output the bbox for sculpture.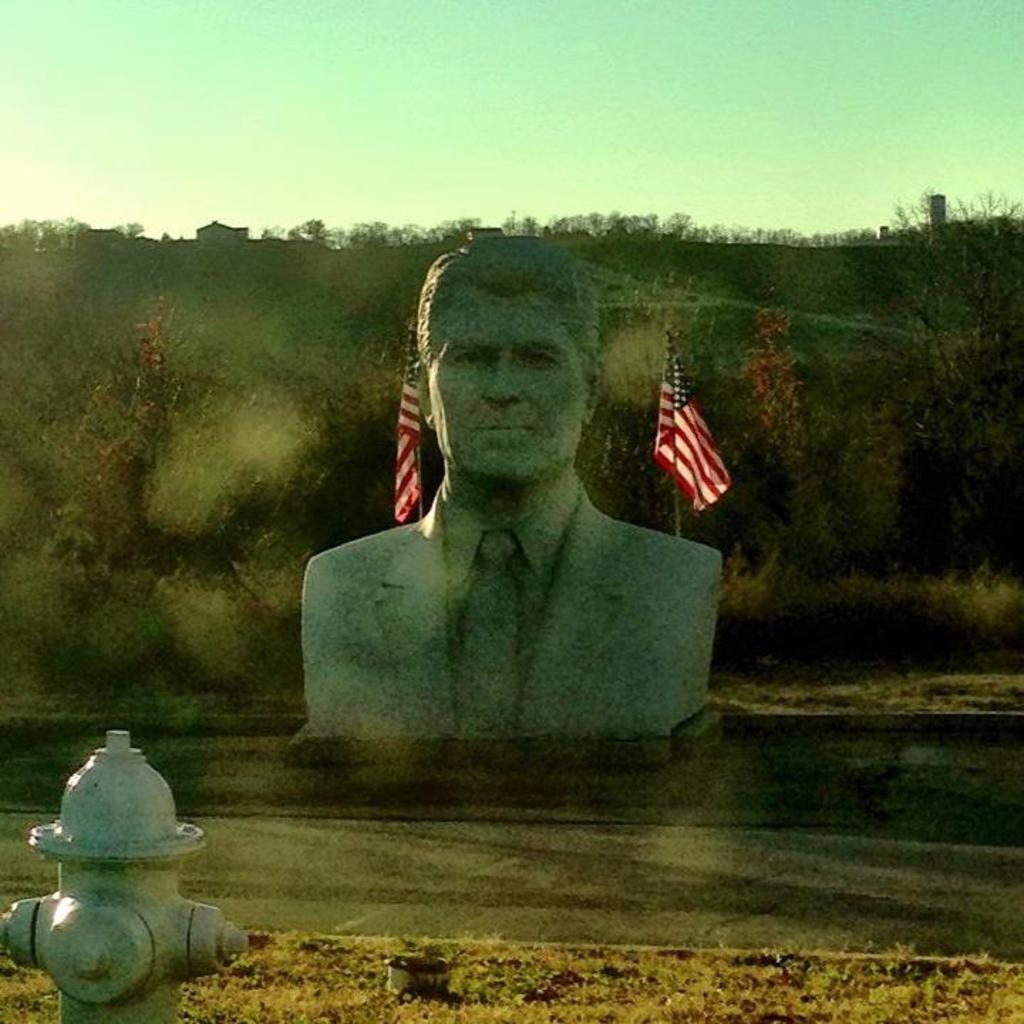
(left=296, top=222, right=737, bottom=751).
